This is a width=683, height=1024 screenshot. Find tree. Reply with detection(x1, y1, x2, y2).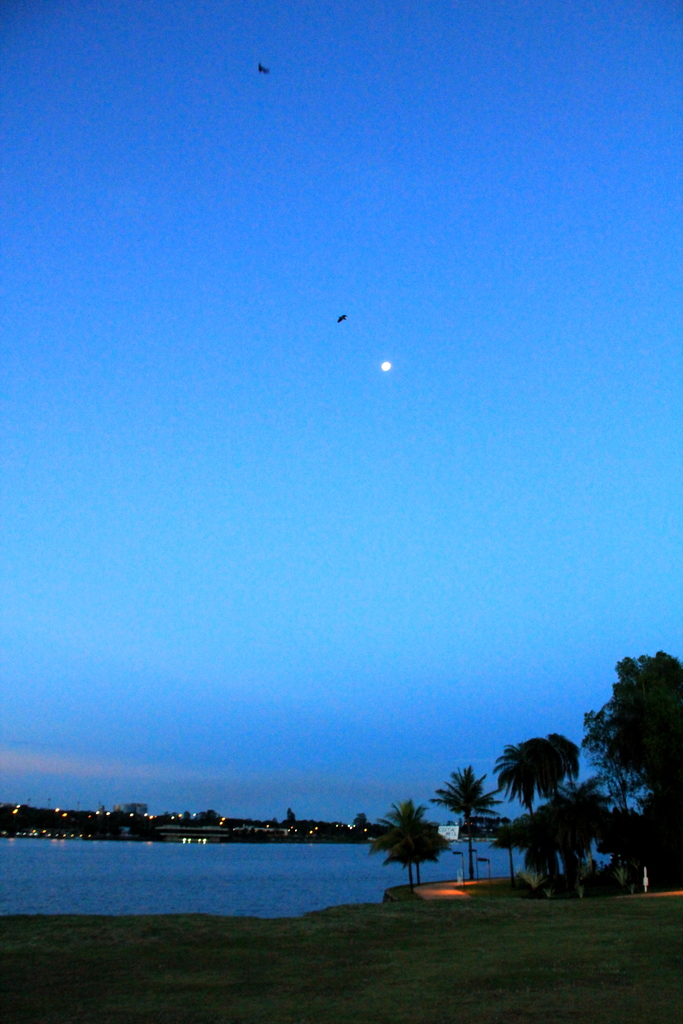
detection(363, 798, 451, 894).
